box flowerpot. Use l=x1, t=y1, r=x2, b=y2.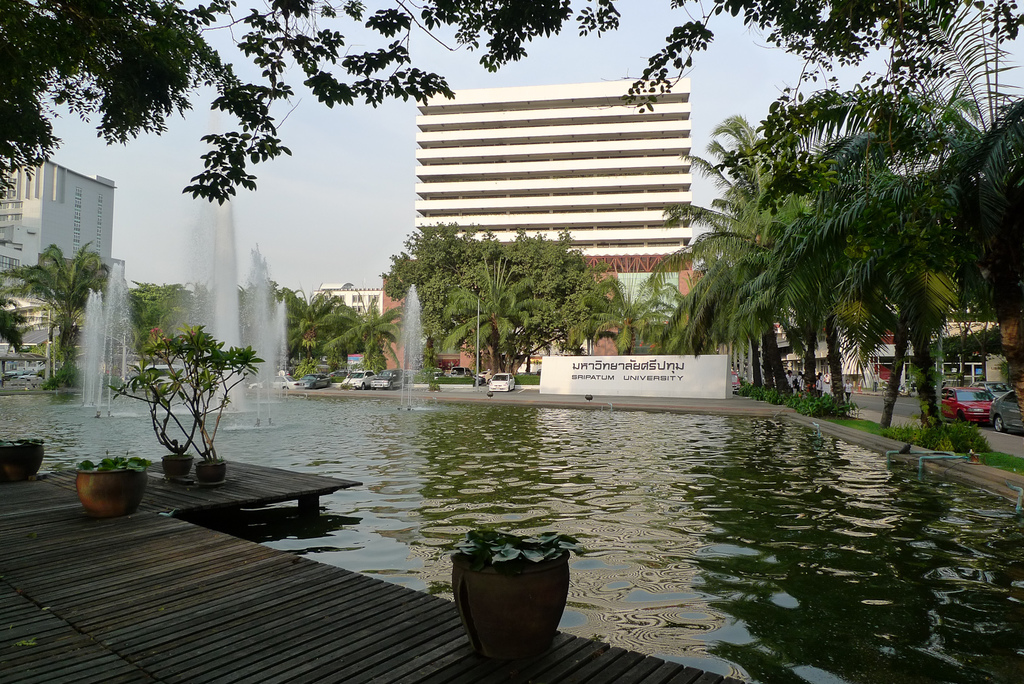
l=194, t=462, r=225, b=485.
